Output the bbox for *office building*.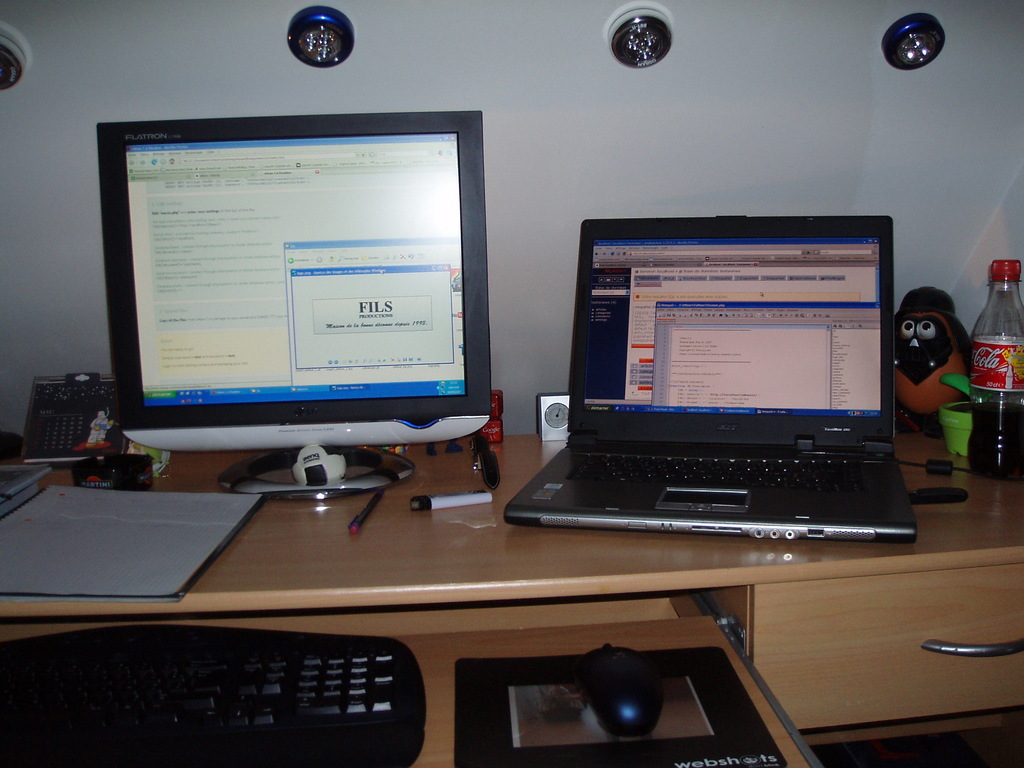
Rect(0, 0, 904, 767).
